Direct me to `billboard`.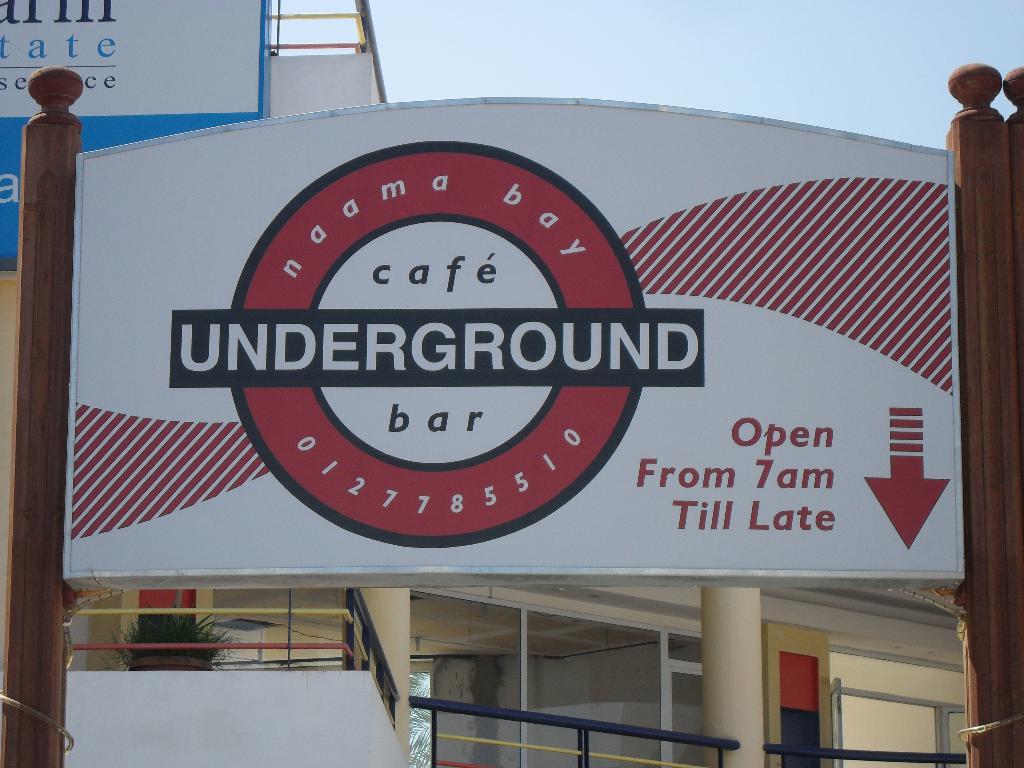
Direction: Rect(67, 104, 964, 572).
